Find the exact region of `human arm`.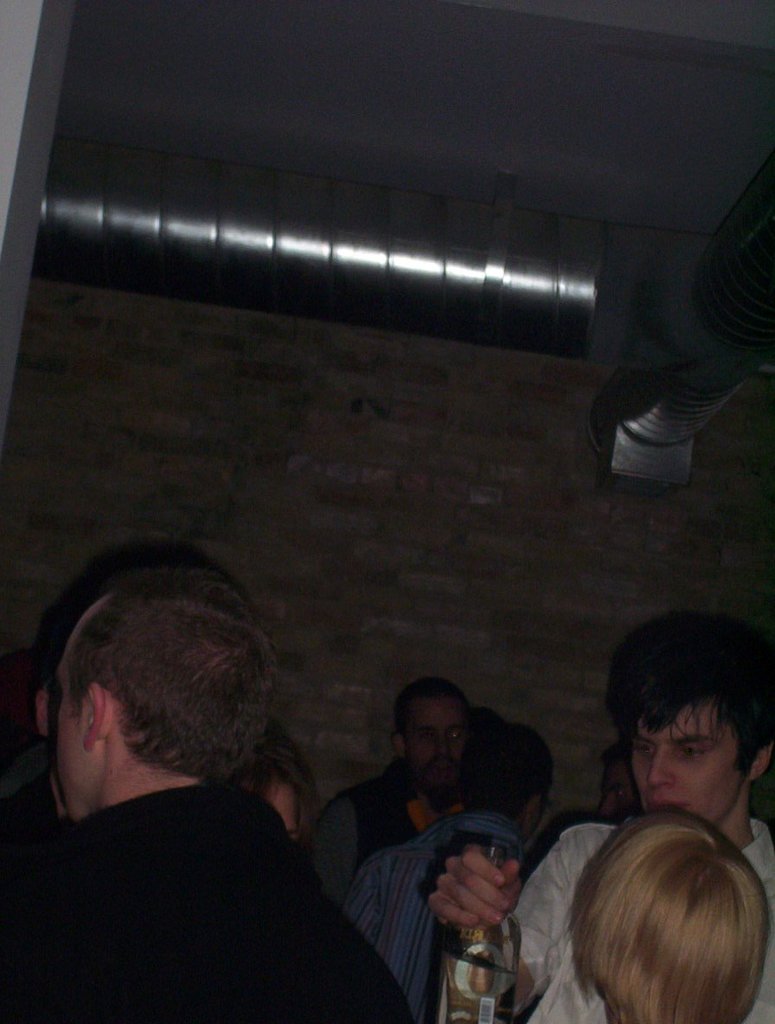
Exact region: [437, 839, 582, 1021].
